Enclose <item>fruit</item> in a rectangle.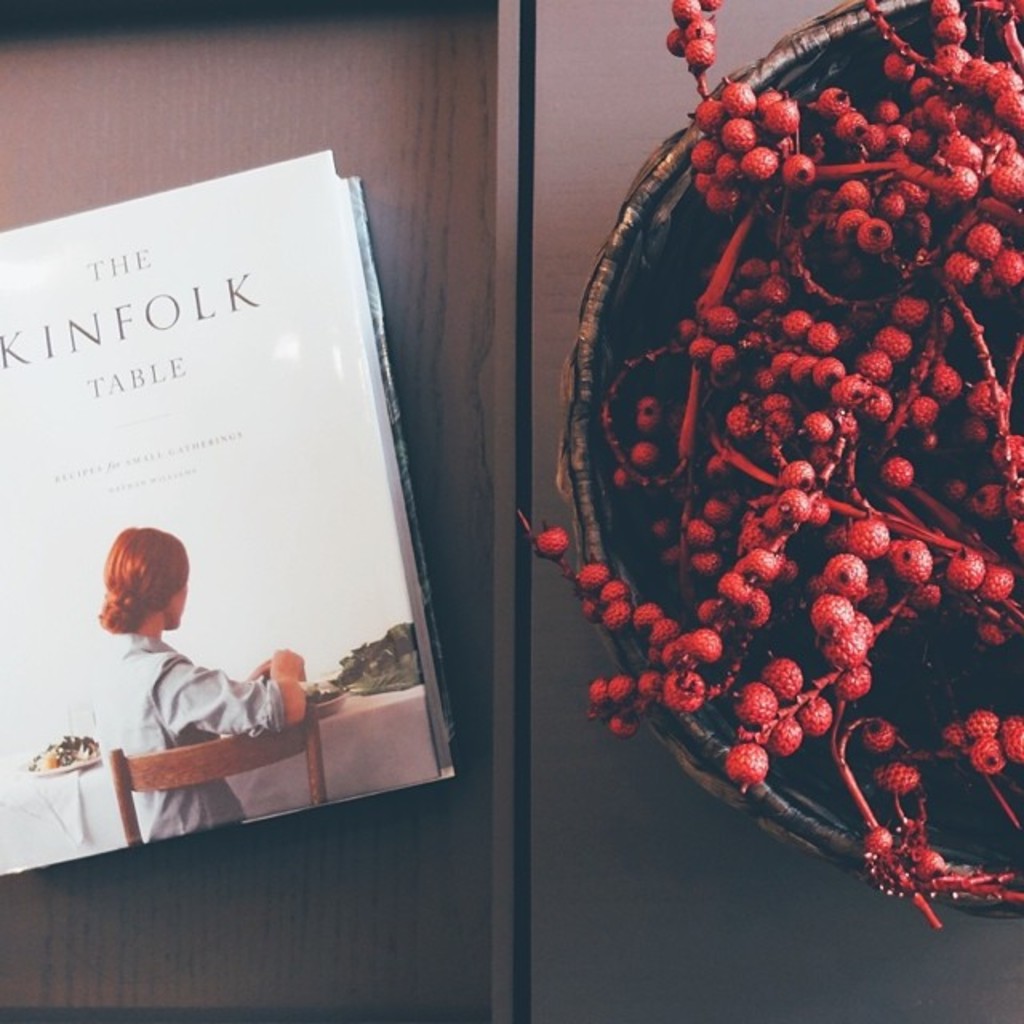
region(822, 552, 870, 602).
